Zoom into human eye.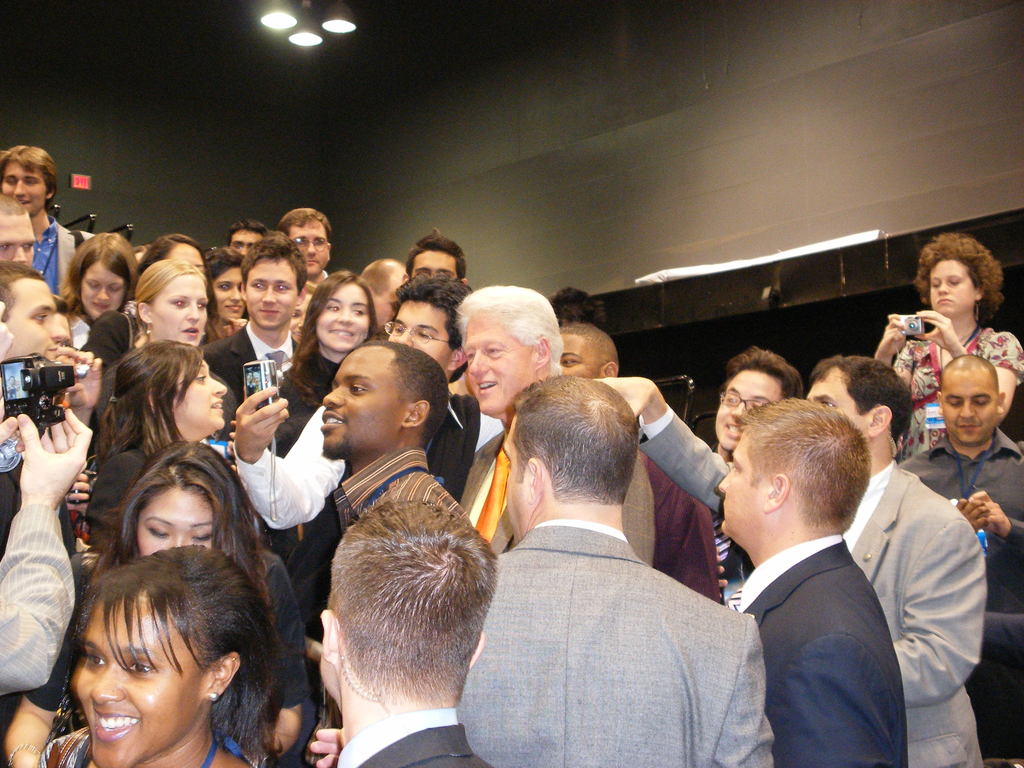
Zoom target: left=298, top=239, right=305, bottom=246.
